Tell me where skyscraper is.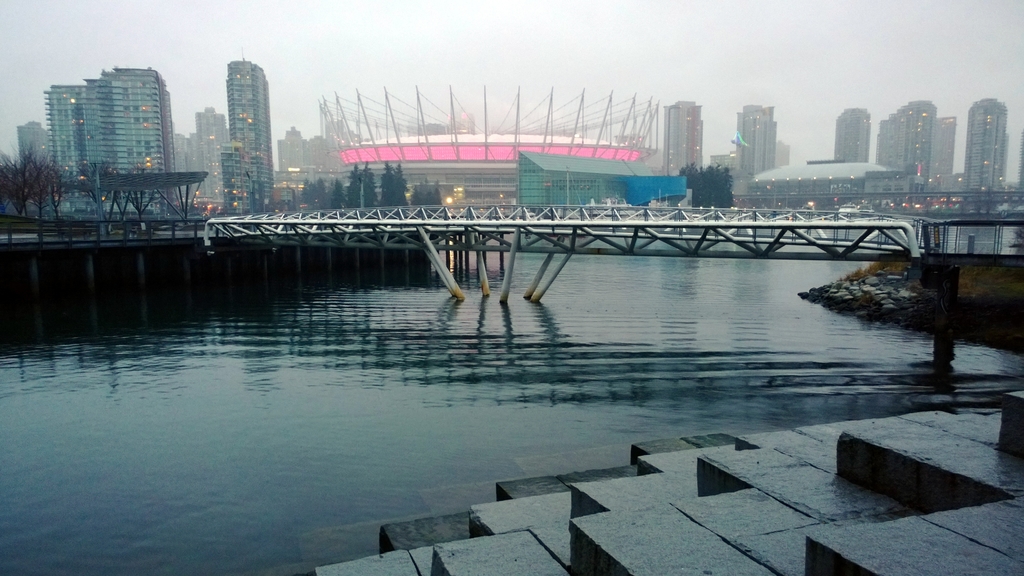
skyscraper is at left=223, top=57, right=280, bottom=219.
